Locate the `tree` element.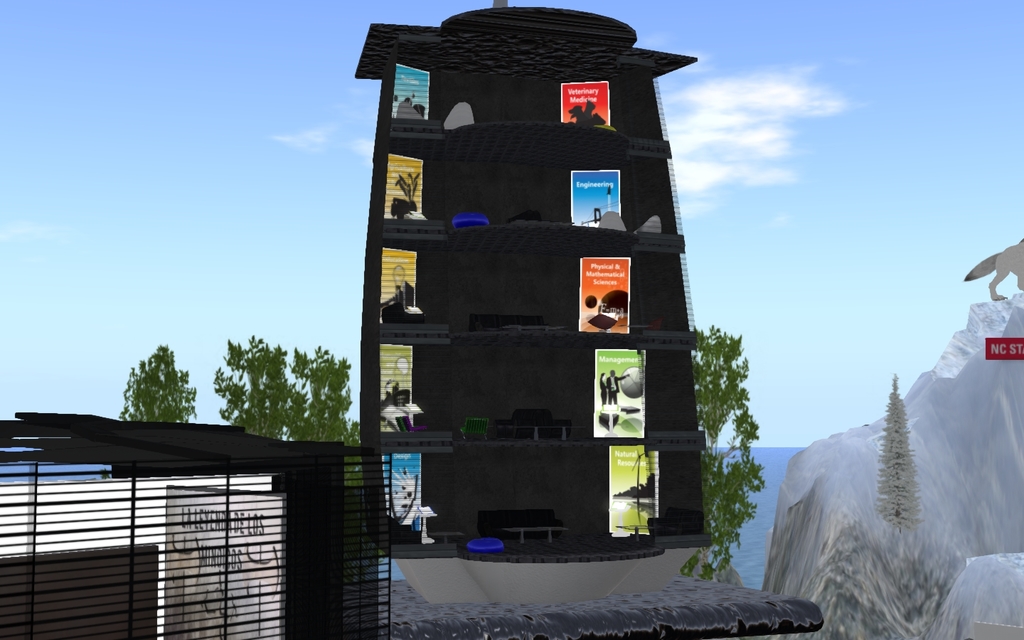
Element bbox: {"left": 209, "top": 327, "right": 366, "bottom": 446}.
